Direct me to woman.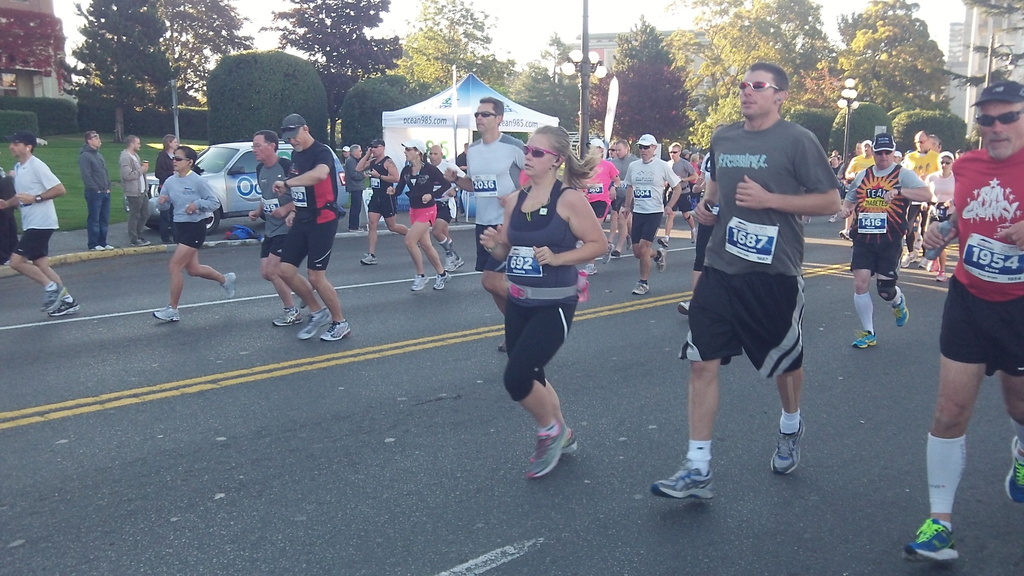
Direction: 156,150,238,324.
